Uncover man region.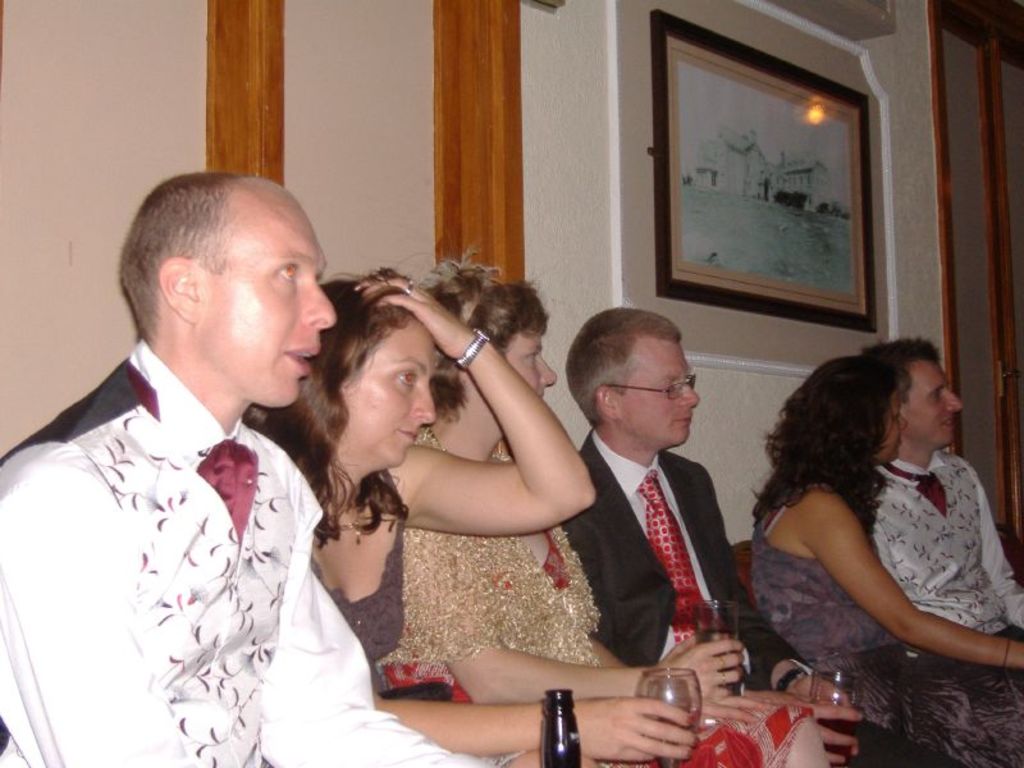
Uncovered: BBox(549, 301, 966, 767).
